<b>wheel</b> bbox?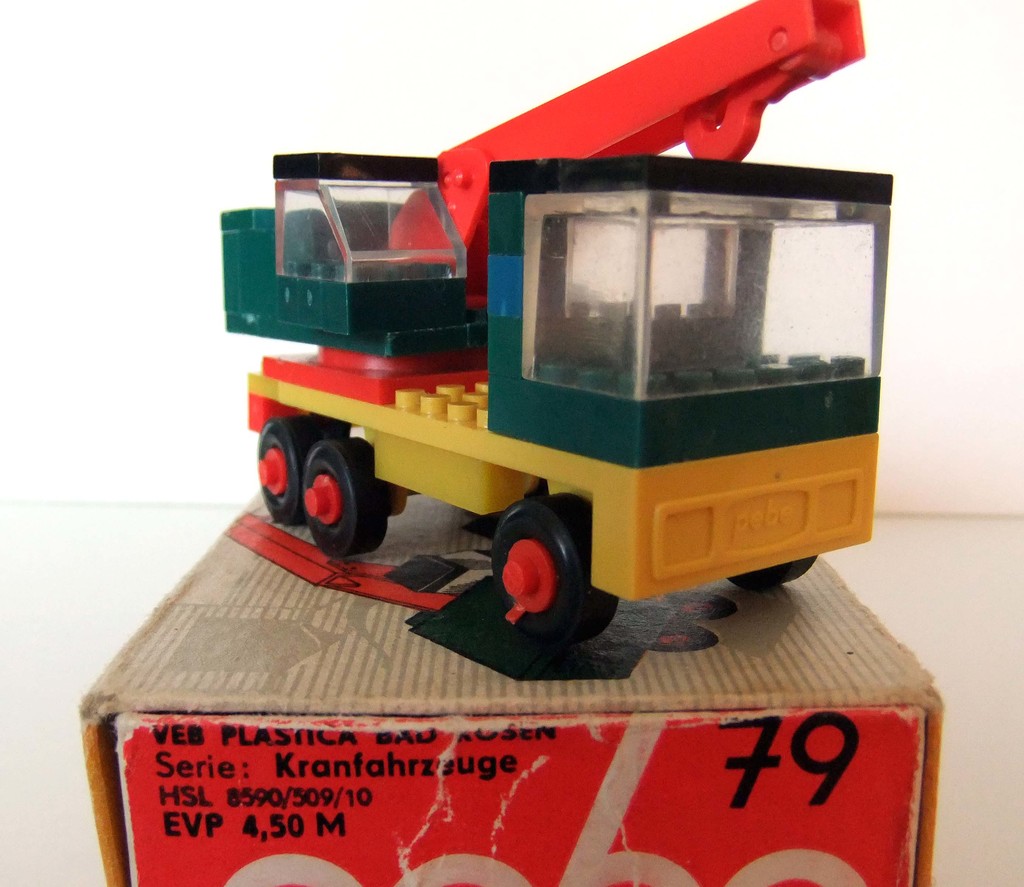
(256,417,324,523)
